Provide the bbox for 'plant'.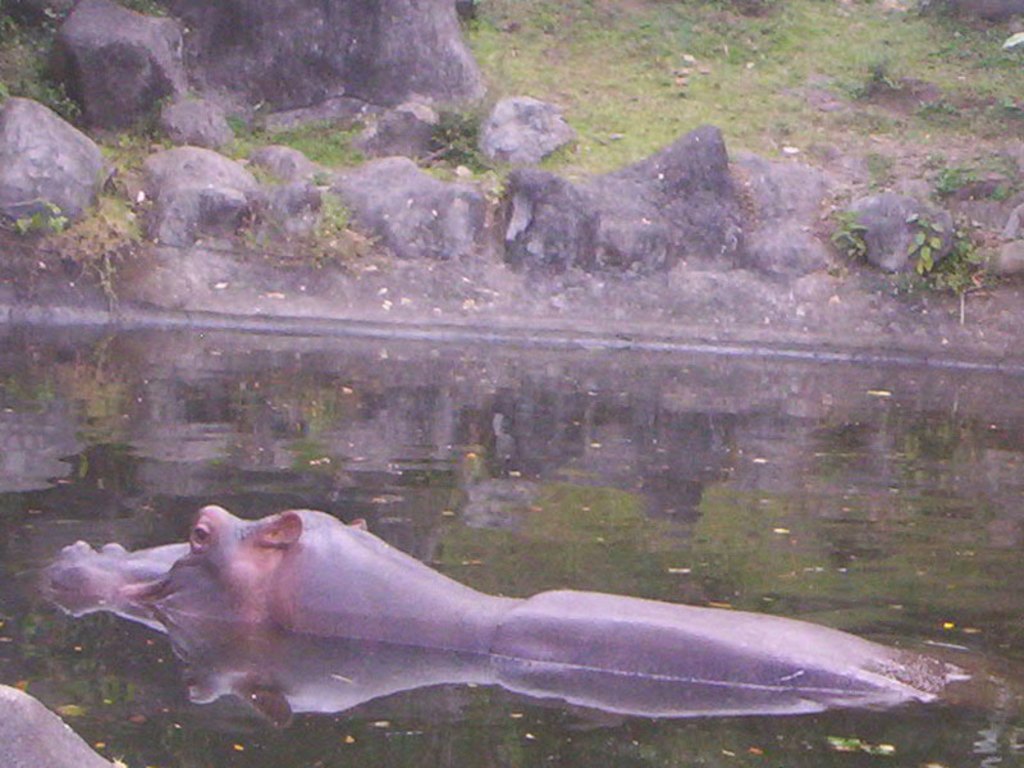
228 104 351 174.
